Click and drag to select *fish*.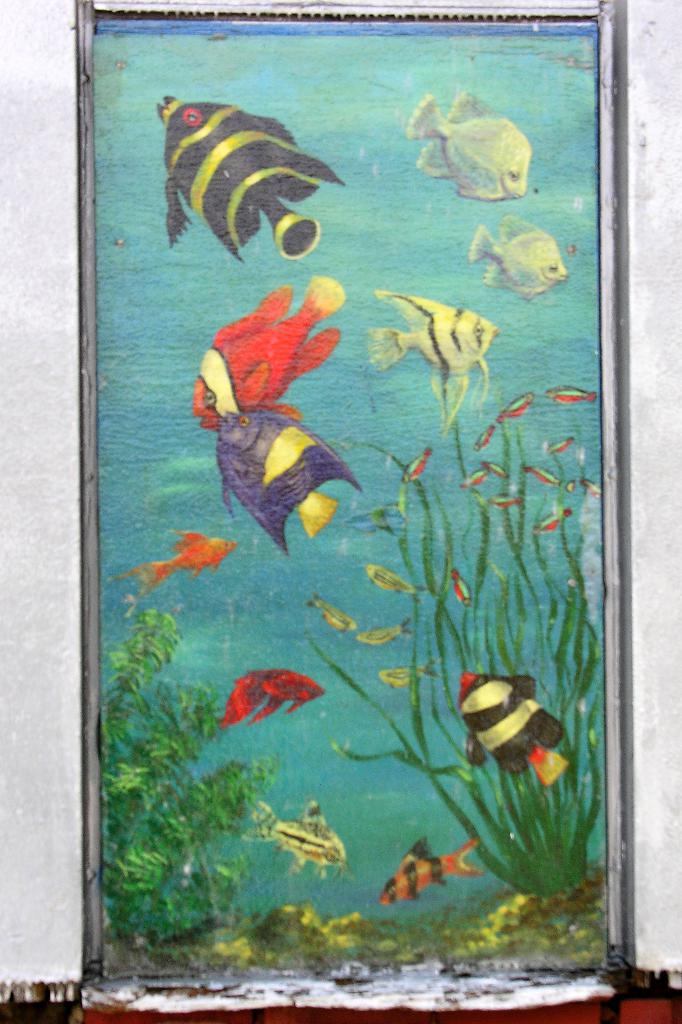
Selection: (582, 472, 603, 502).
